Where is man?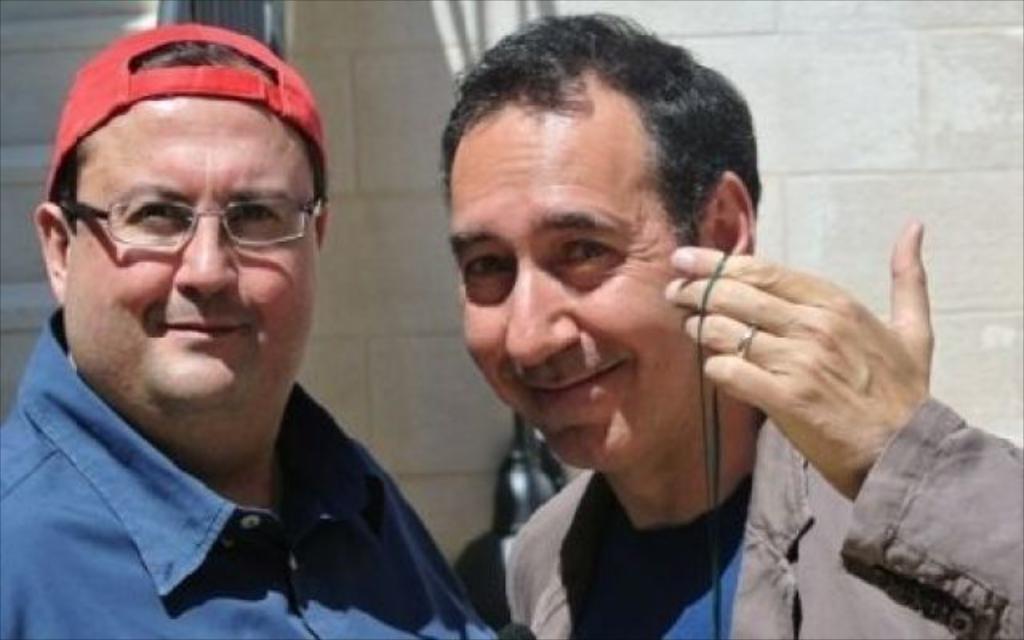
BBox(453, 16, 1022, 638).
